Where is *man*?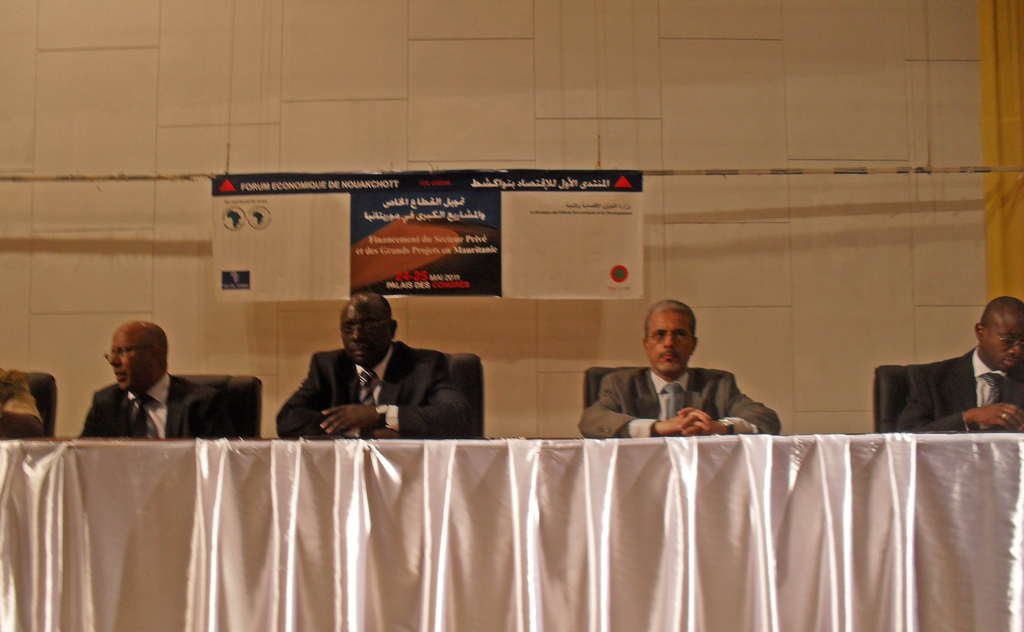
[left=573, top=297, right=778, bottom=435].
